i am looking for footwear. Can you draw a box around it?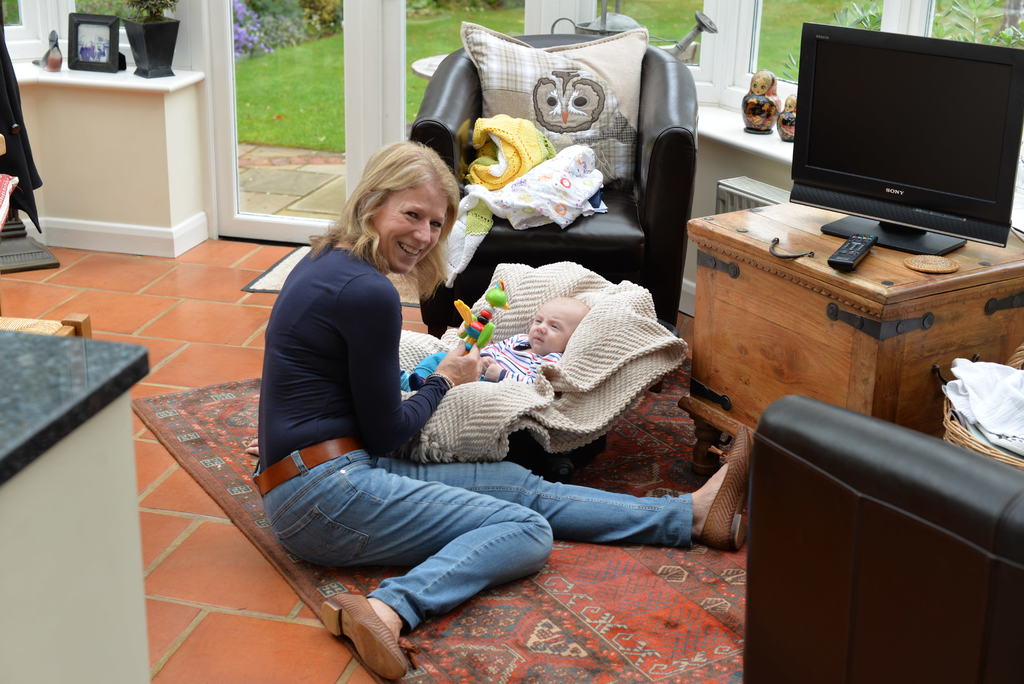
Sure, the bounding box is (696,419,758,552).
